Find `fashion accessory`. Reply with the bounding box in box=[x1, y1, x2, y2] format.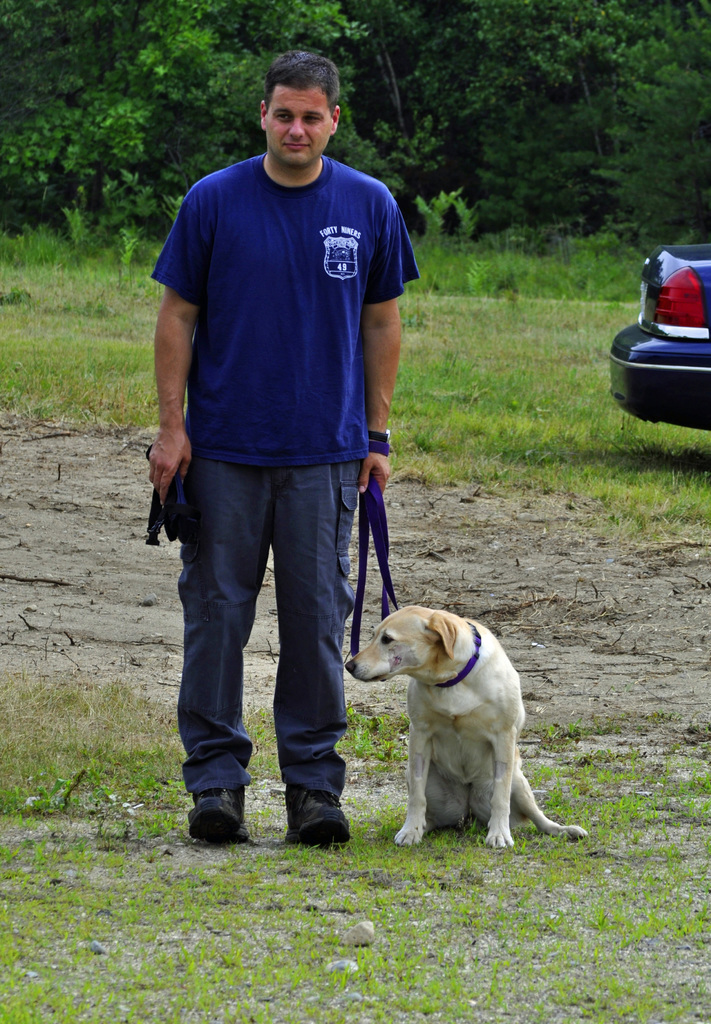
box=[366, 430, 394, 460].
